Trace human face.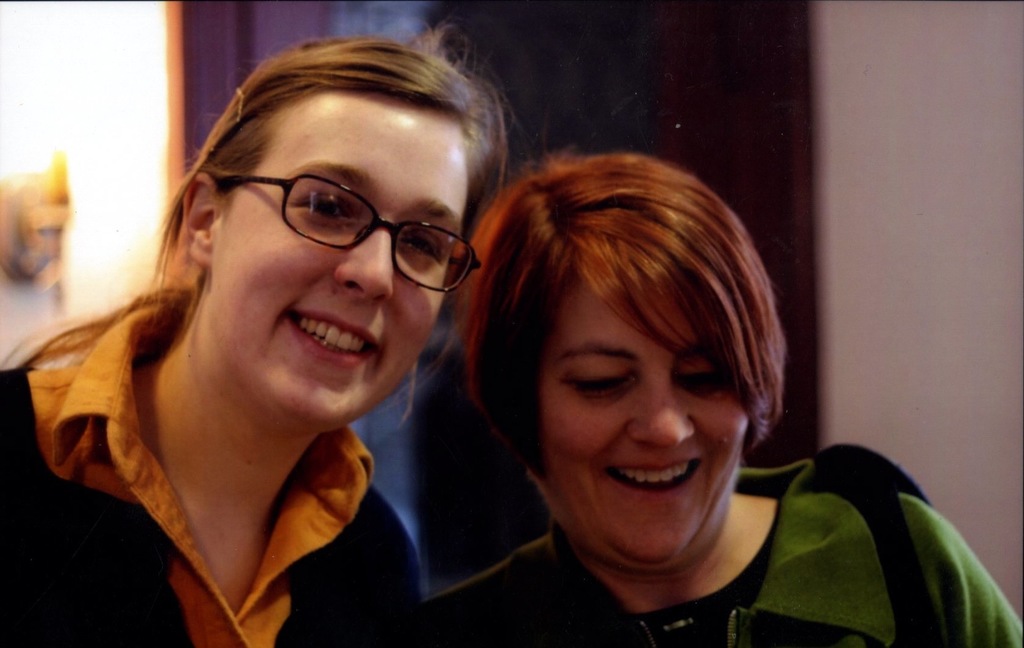
Traced to region(545, 282, 748, 567).
